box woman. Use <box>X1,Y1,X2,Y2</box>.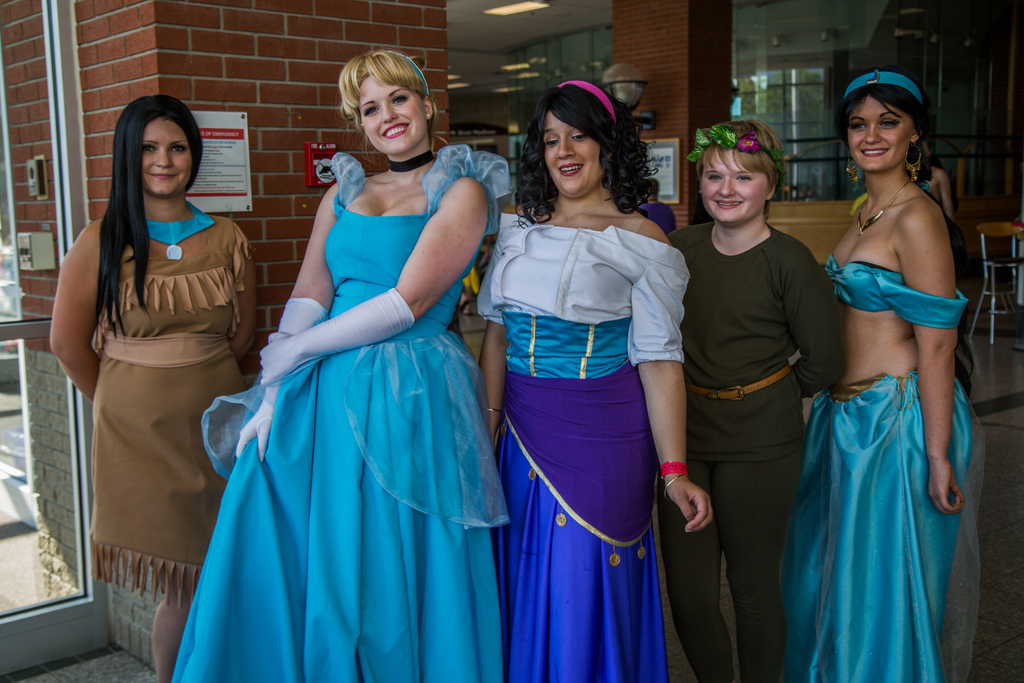
<box>472,77,712,682</box>.
